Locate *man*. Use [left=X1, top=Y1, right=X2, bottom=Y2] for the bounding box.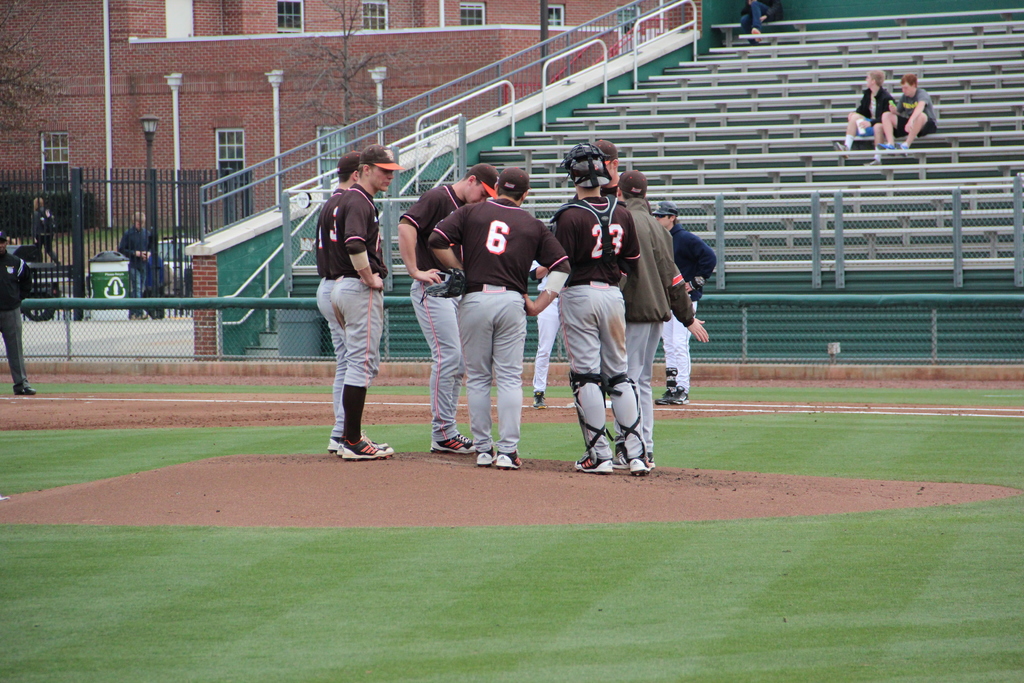
[left=646, top=200, right=719, bottom=407].
